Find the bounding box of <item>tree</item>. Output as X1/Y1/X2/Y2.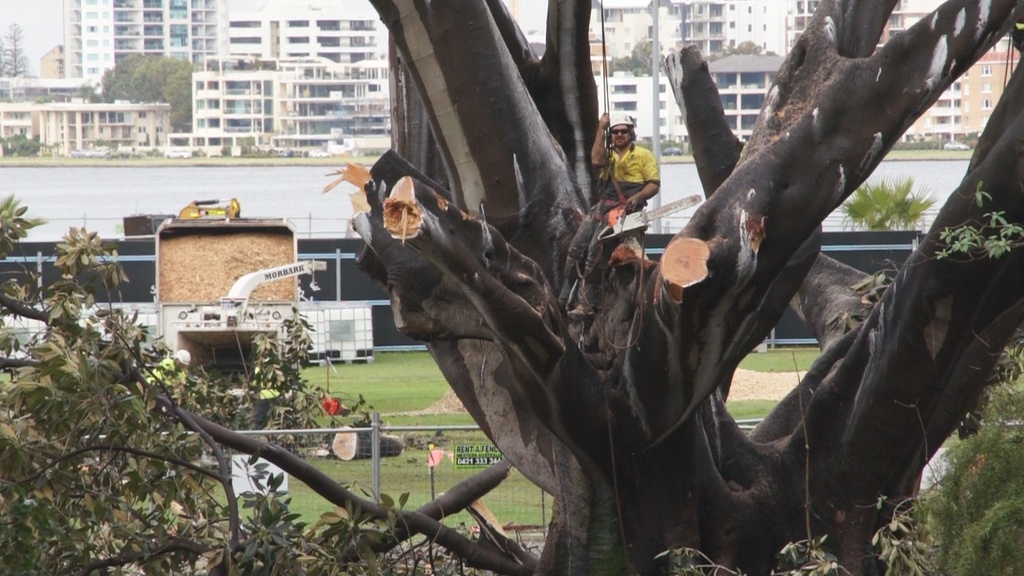
301/0/1023/543.
